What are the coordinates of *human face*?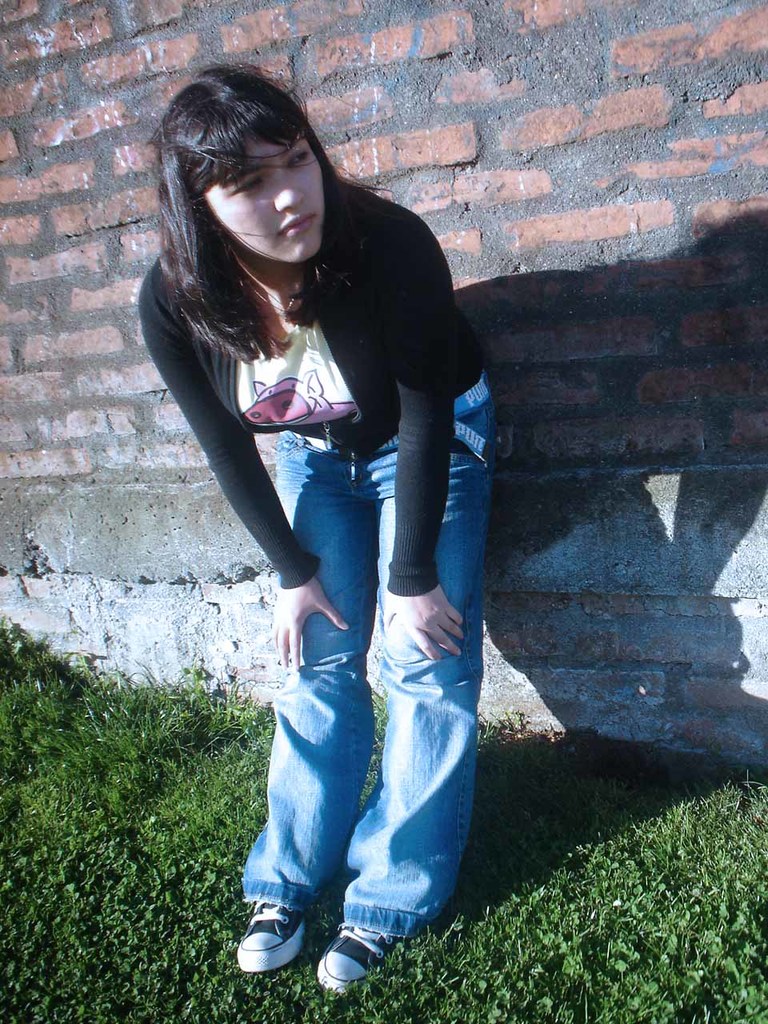
region(207, 141, 323, 258).
